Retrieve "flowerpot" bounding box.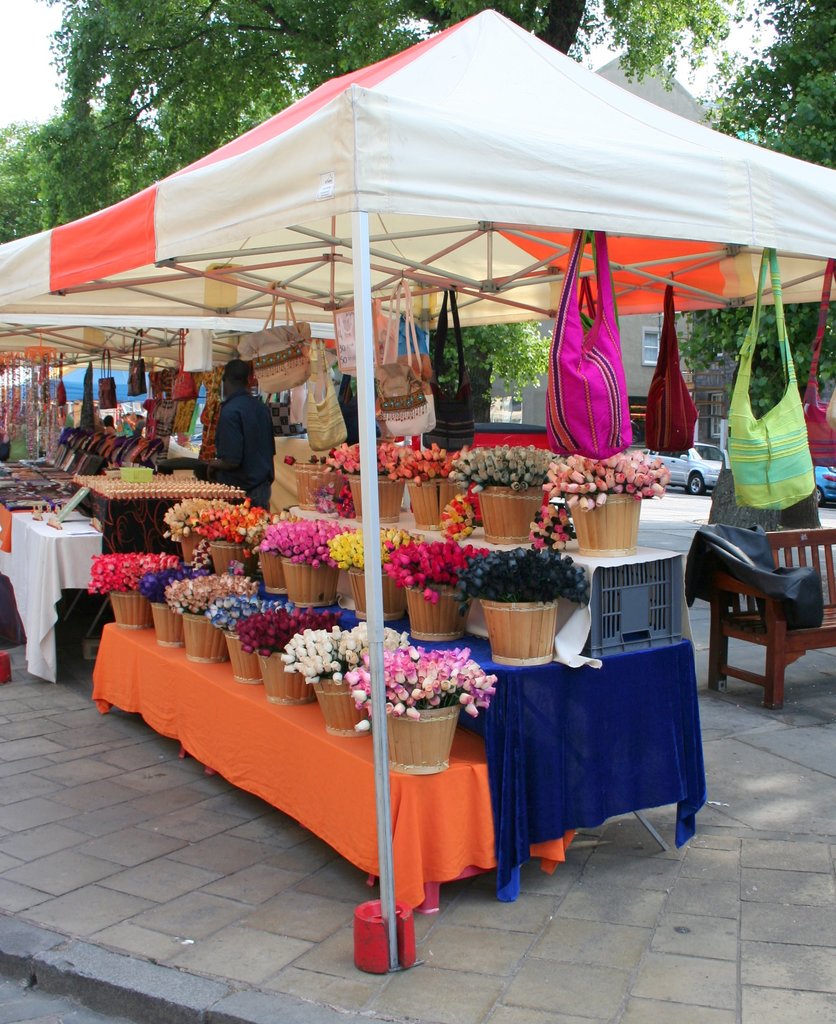
Bounding box: 279, 554, 342, 609.
